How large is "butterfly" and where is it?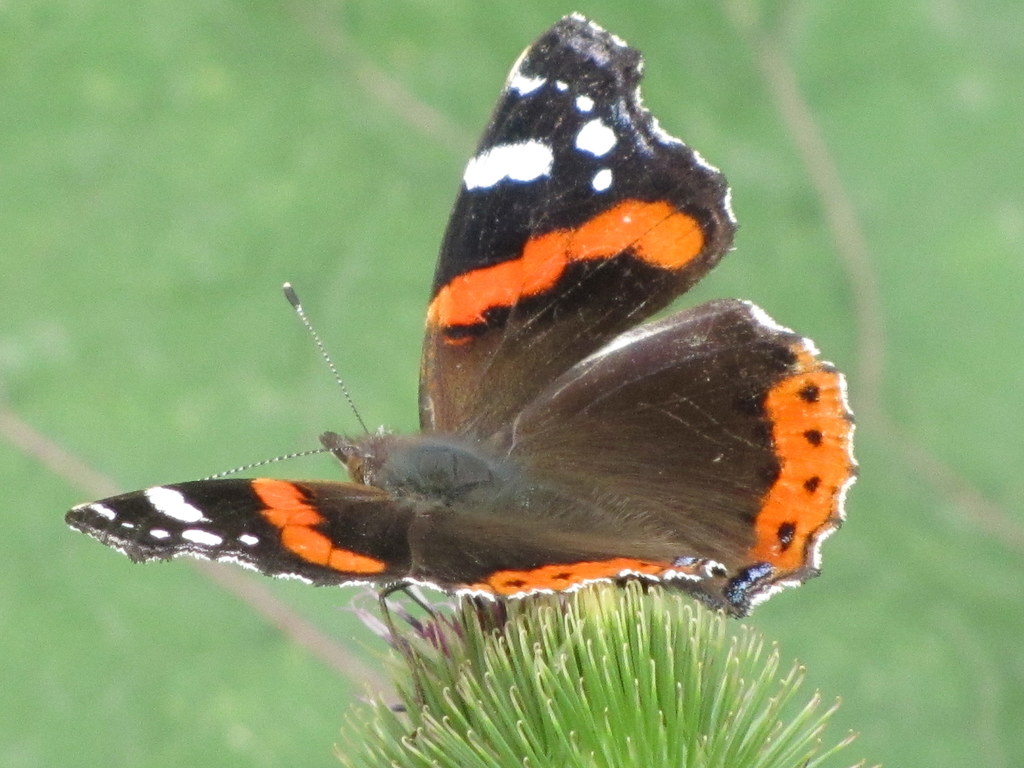
Bounding box: crop(113, 33, 845, 690).
